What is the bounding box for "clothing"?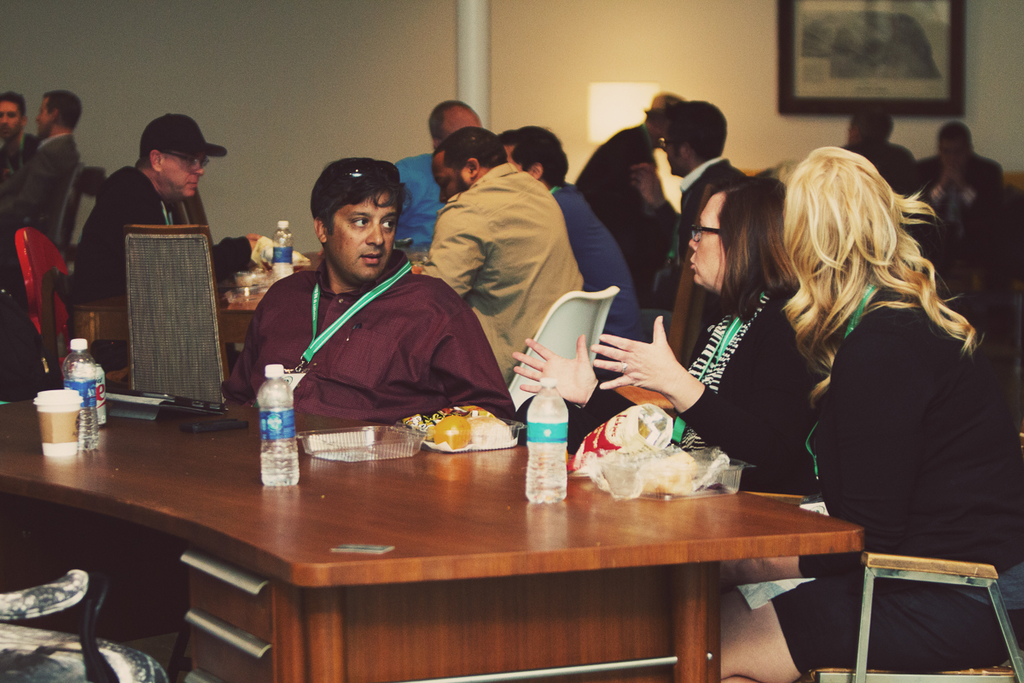
[224,243,511,431].
